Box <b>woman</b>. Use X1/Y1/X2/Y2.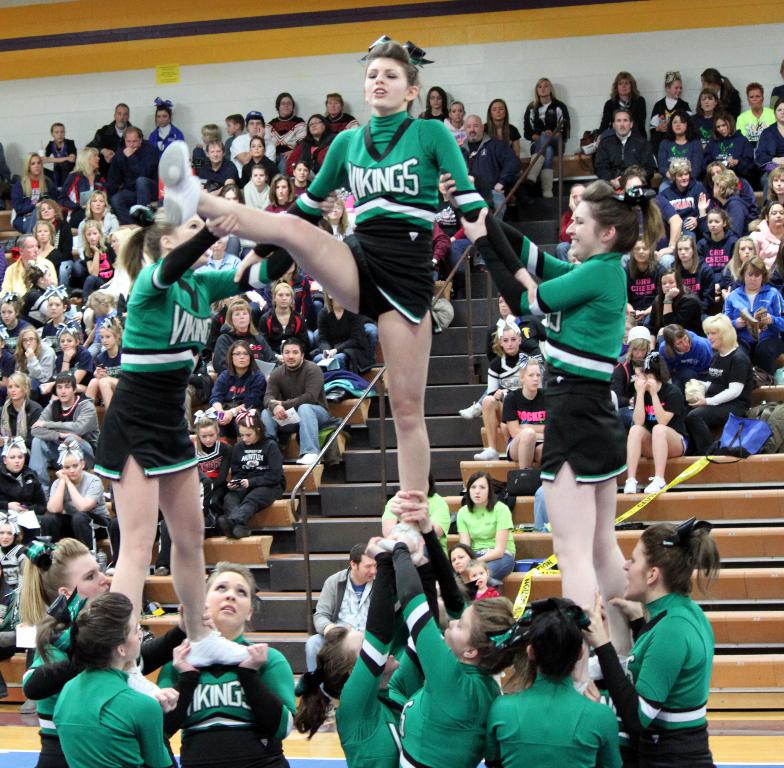
647/69/694/129.
